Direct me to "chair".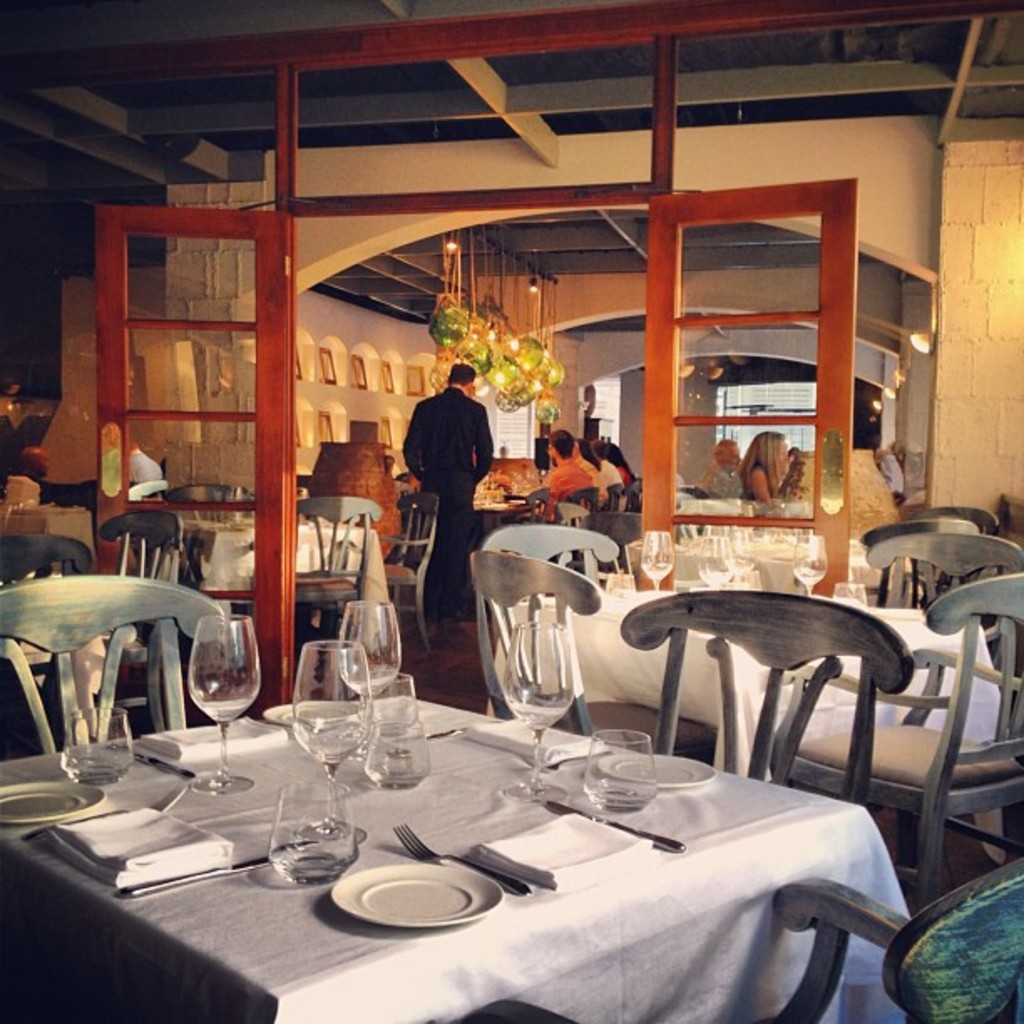
Direction: {"left": 457, "top": 525, "right": 646, "bottom": 646}.
